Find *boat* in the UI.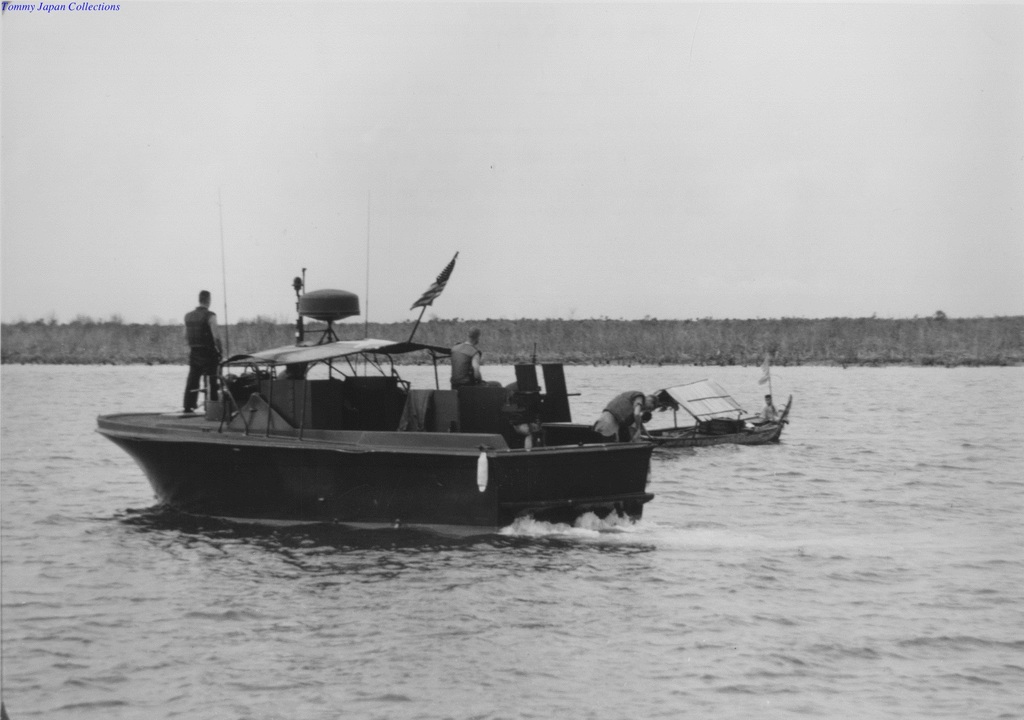
UI element at crop(109, 248, 703, 545).
